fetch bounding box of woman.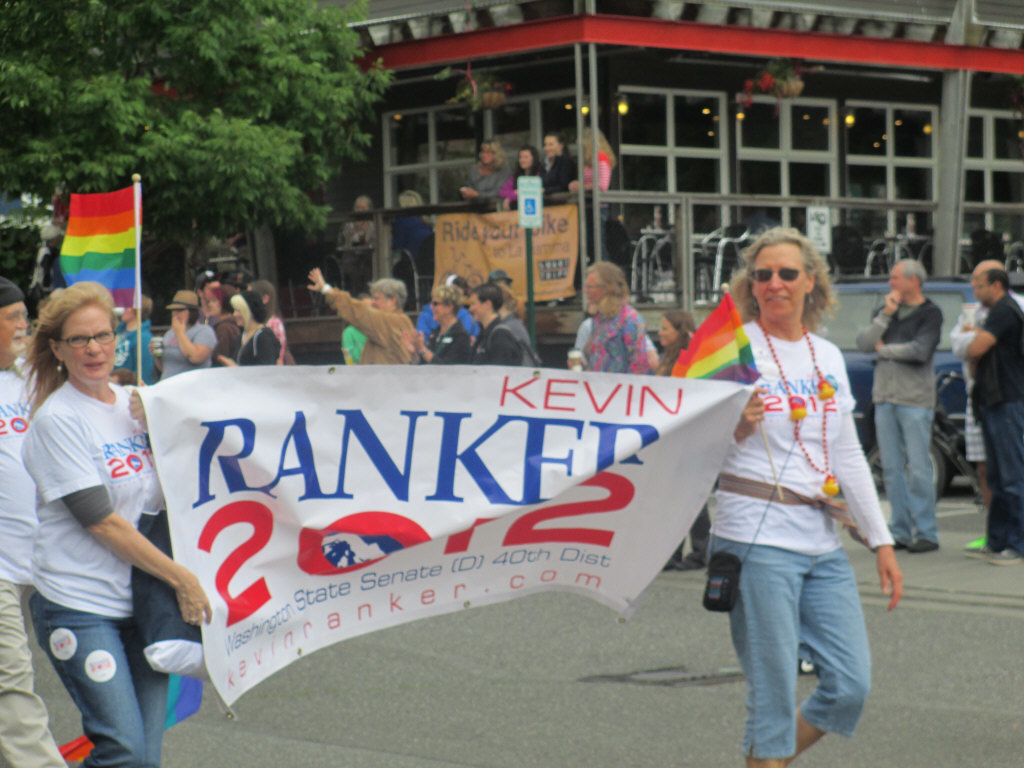
Bbox: <box>656,308,709,570</box>.
